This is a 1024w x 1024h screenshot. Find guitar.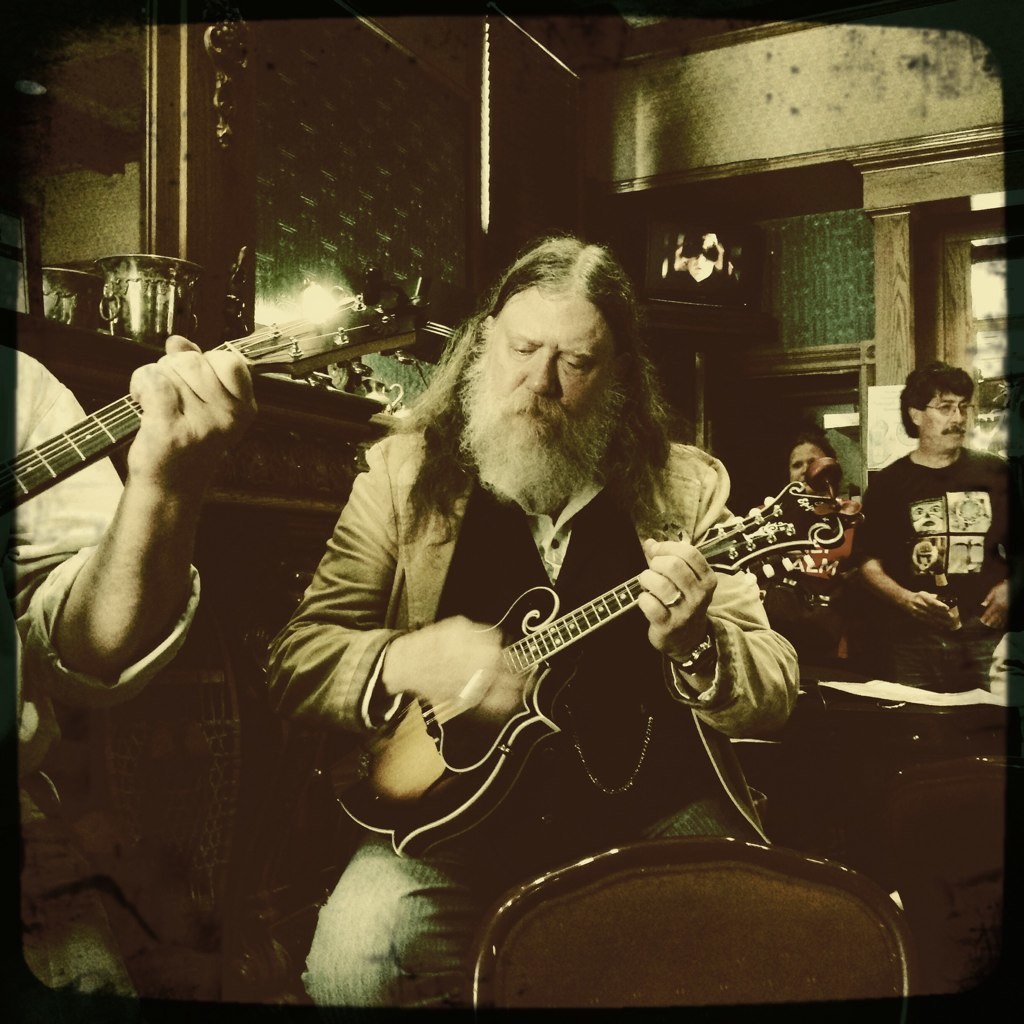
Bounding box: 14 296 416 512.
